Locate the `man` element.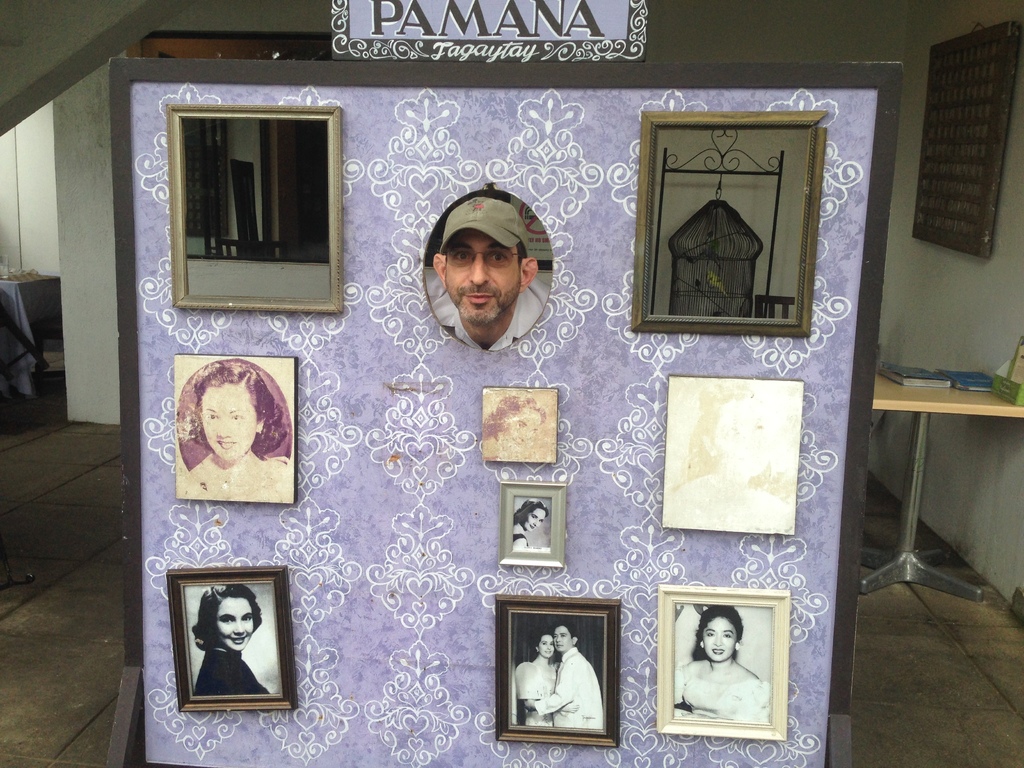
Element bbox: <box>427,188,556,354</box>.
